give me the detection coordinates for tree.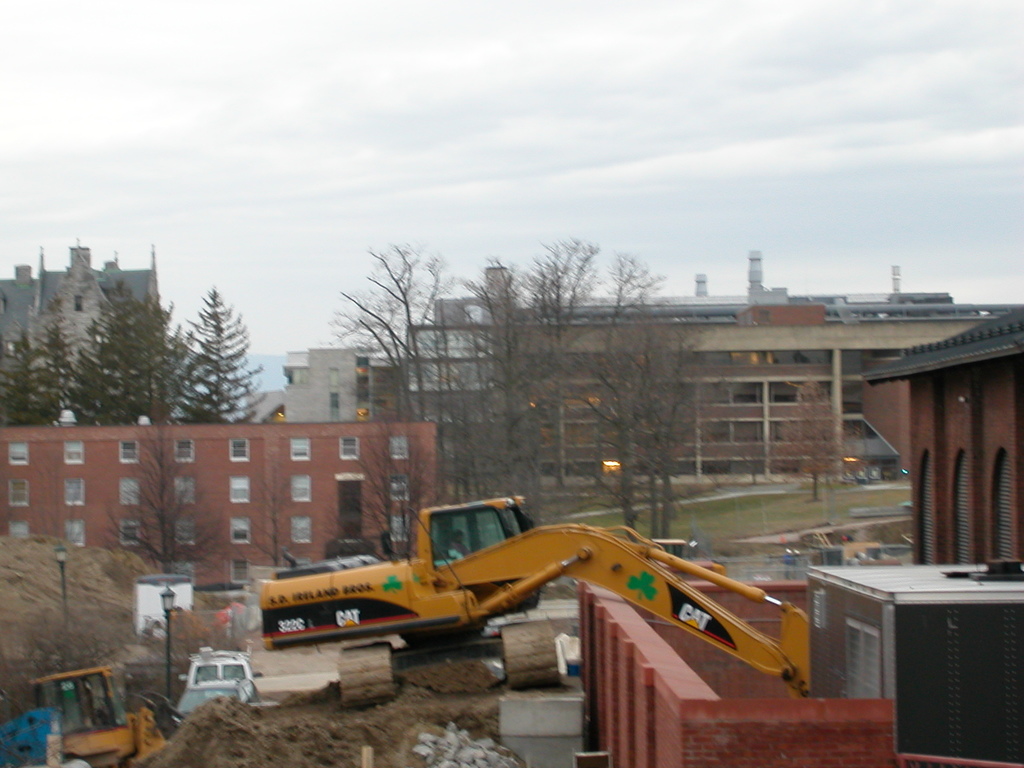
167:278:260:428.
